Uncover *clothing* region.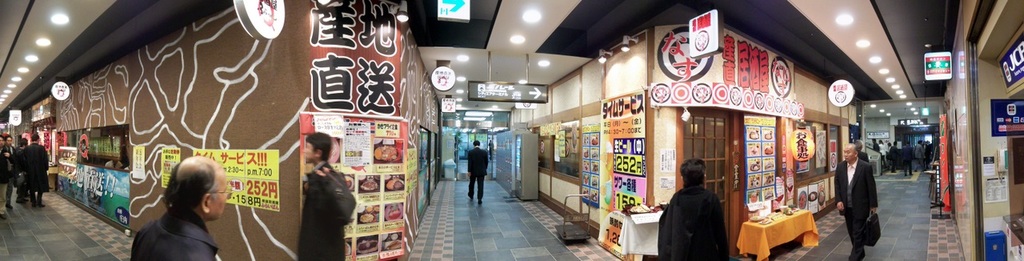
Uncovered: BBox(469, 143, 494, 206).
